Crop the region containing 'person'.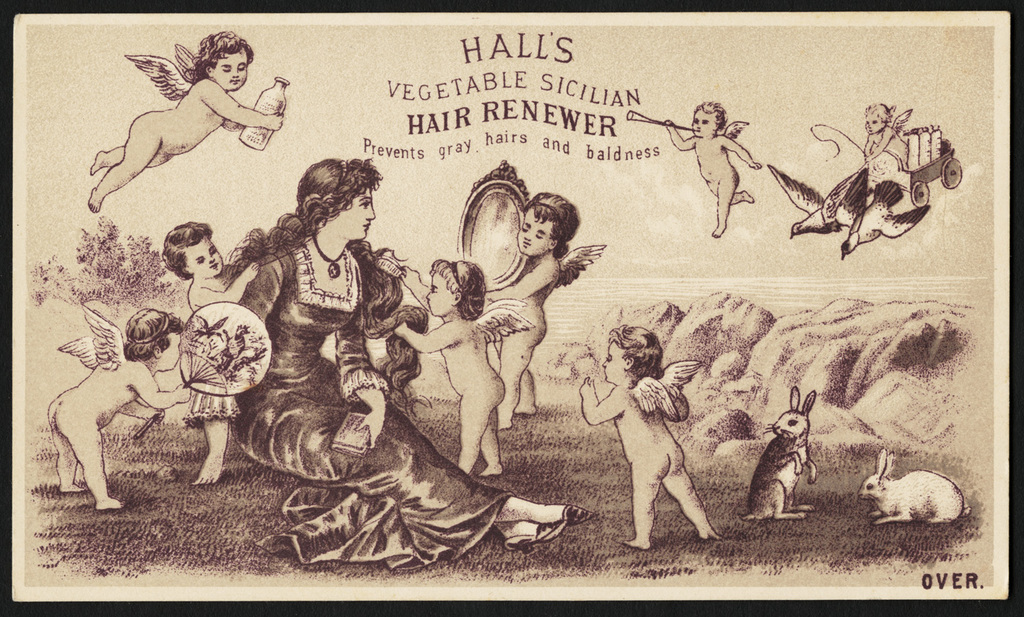
Crop region: <region>567, 318, 718, 550</region>.
